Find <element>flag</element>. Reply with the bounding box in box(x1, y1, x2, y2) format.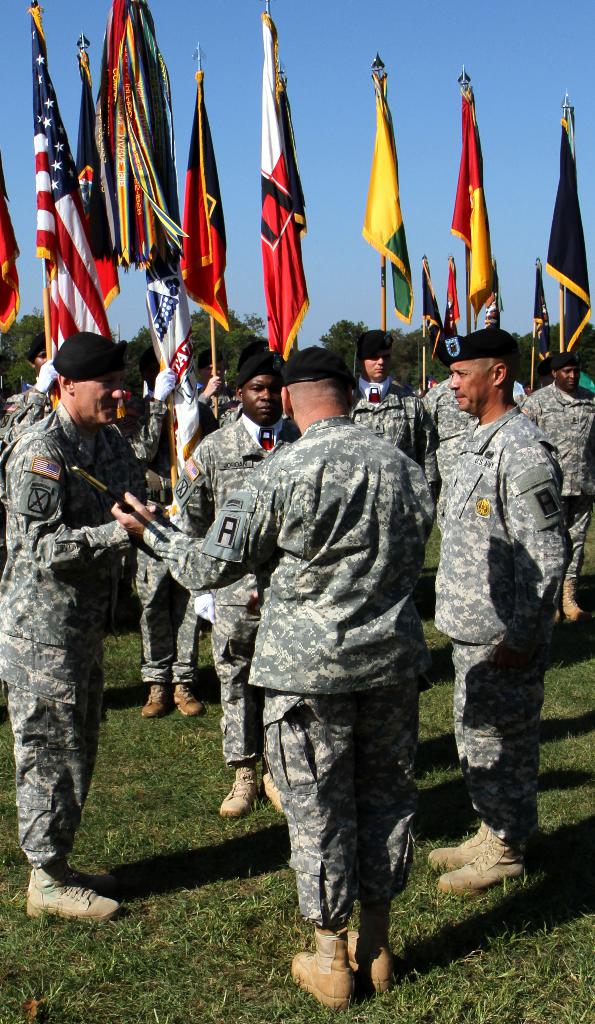
box(70, 64, 119, 313).
